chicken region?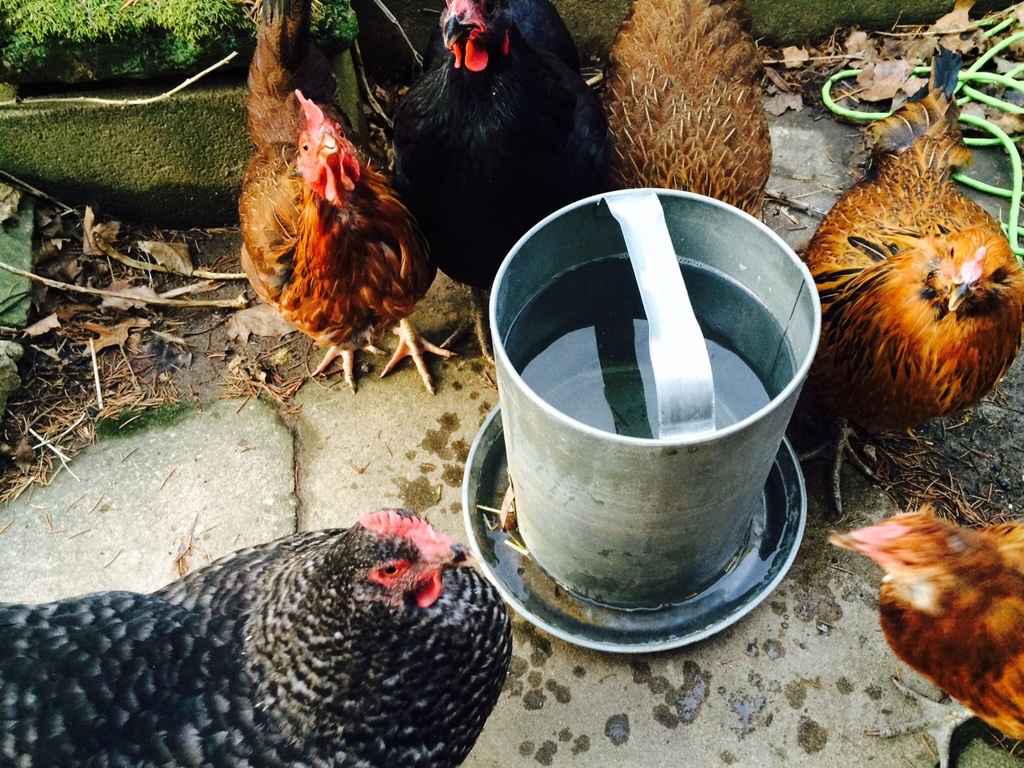
<bbox>594, 0, 772, 229</bbox>
